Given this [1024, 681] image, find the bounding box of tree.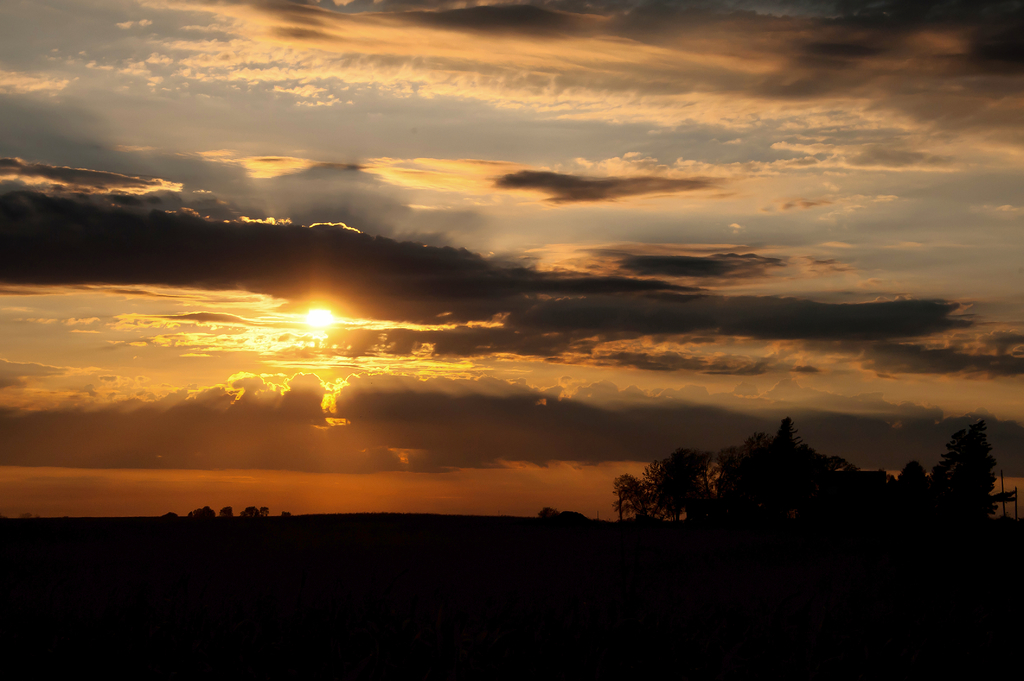
Rect(259, 505, 268, 520).
